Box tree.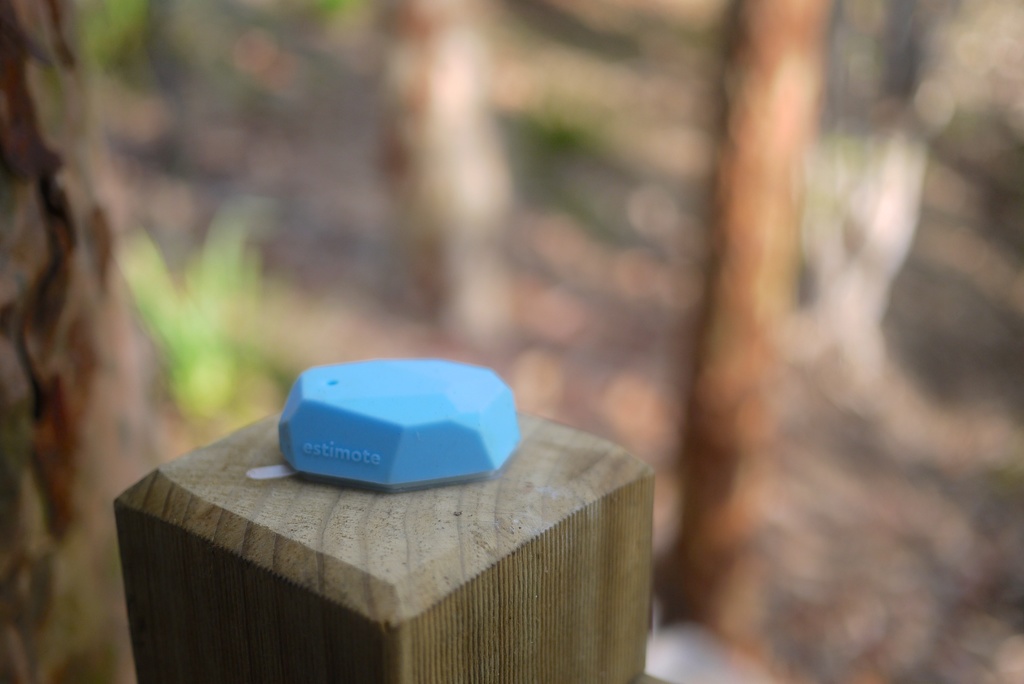
371 0 520 366.
